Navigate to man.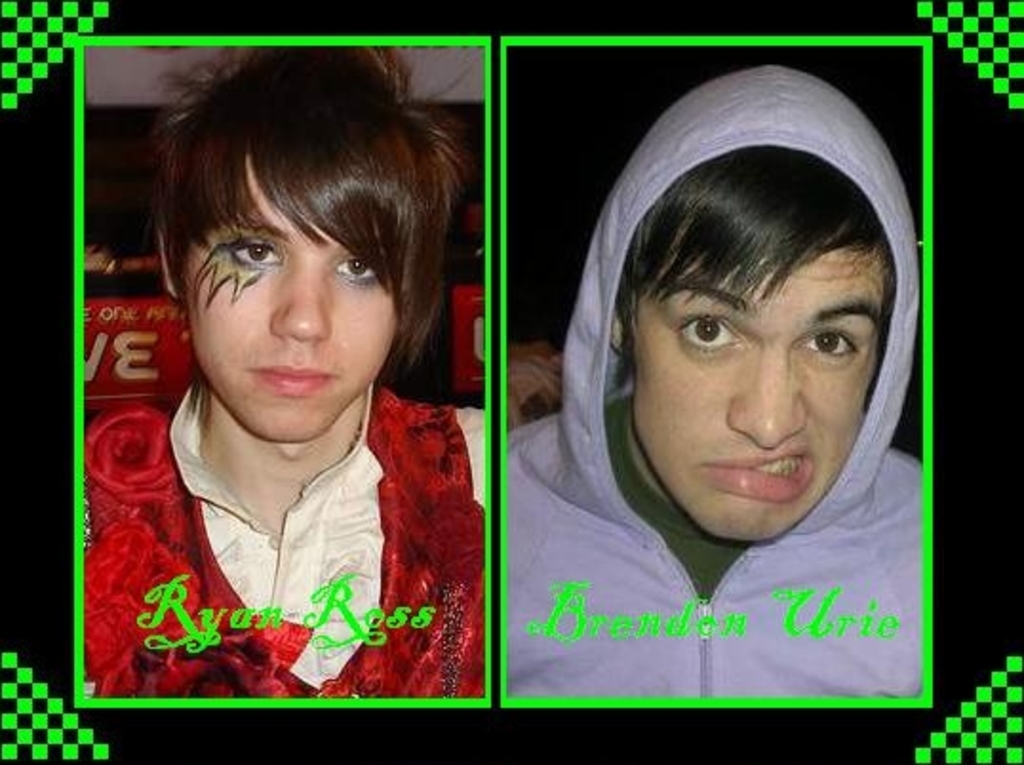
Navigation target: <region>84, 46, 491, 700</region>.
